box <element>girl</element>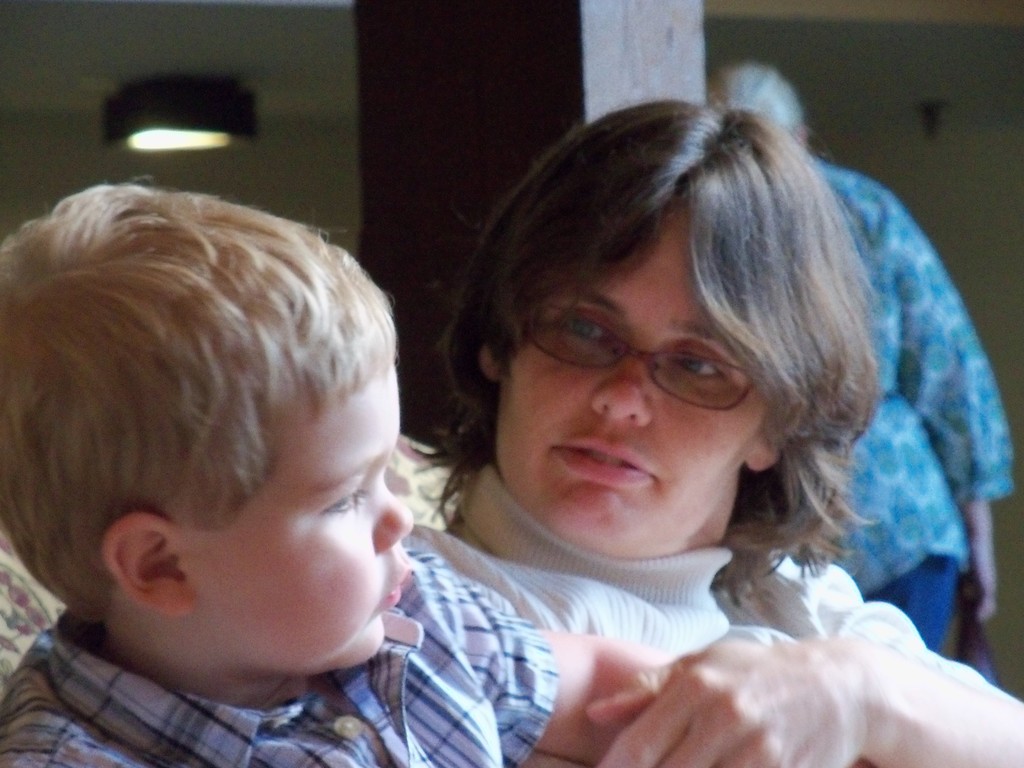
408,116,1023,767
